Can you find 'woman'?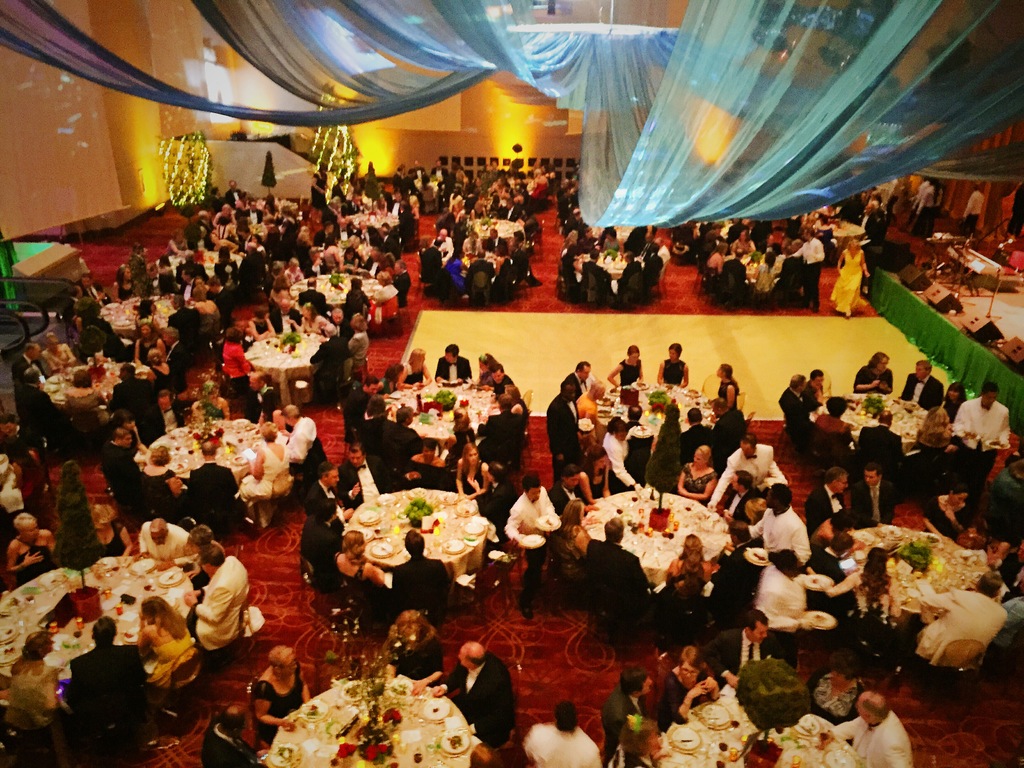
Yes, bounding box: bbox(731, 228, 755, 255).
